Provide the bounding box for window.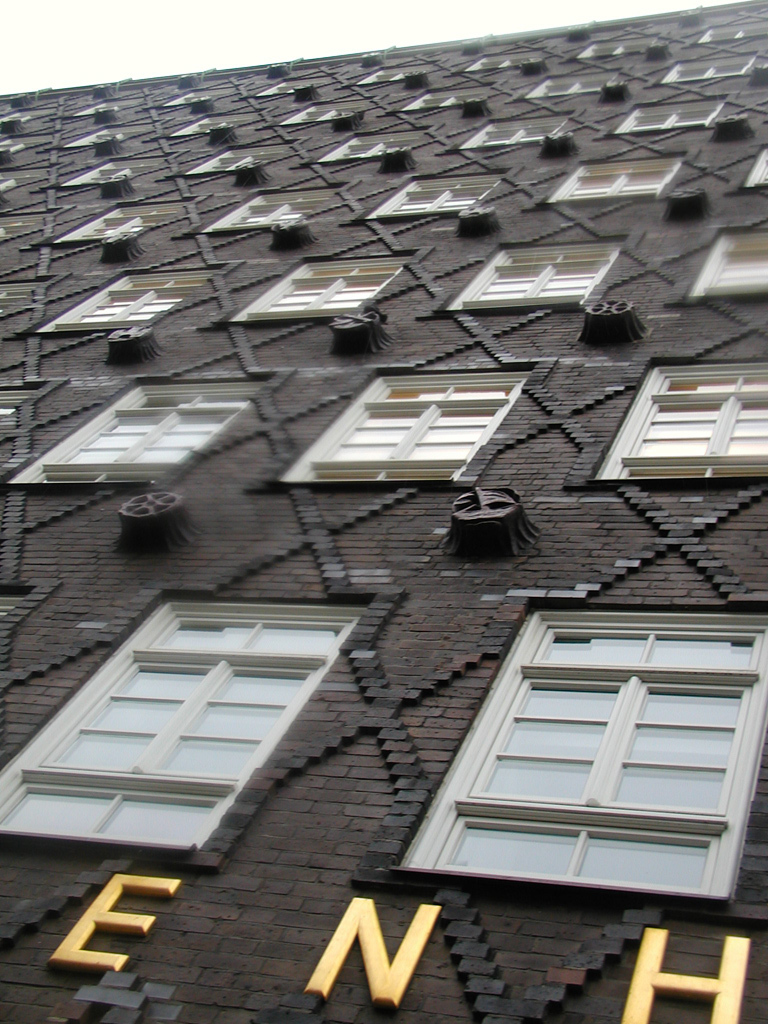
415:237:622:310.
